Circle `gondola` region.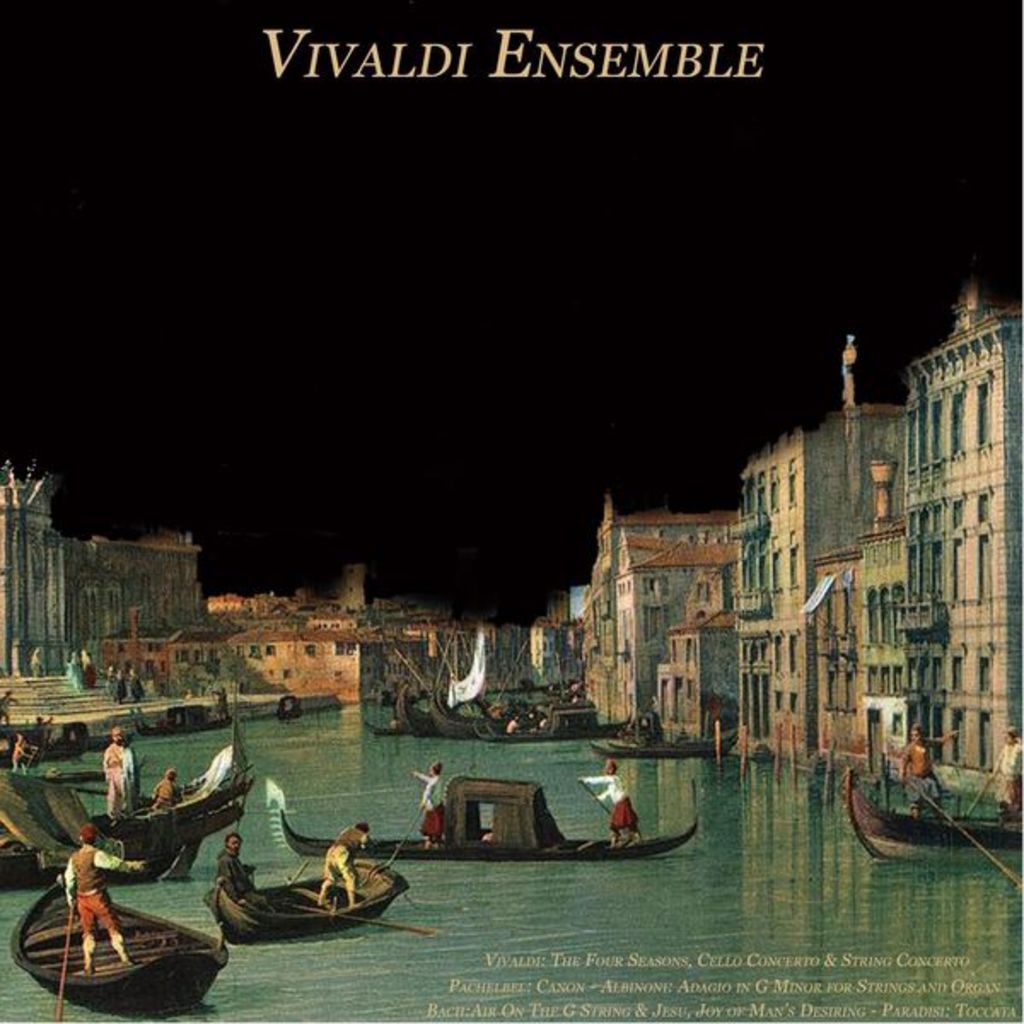
Region: 201 864 413 945.
